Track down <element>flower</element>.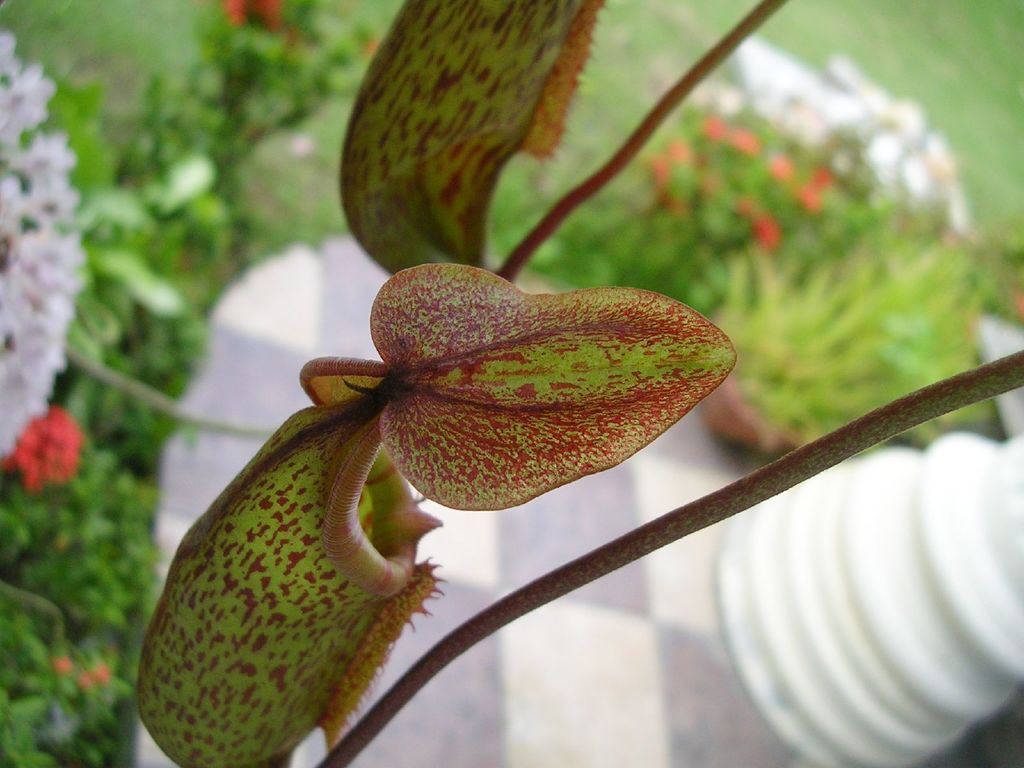
Tracked to bbox=[758, 220, 781, 246].
